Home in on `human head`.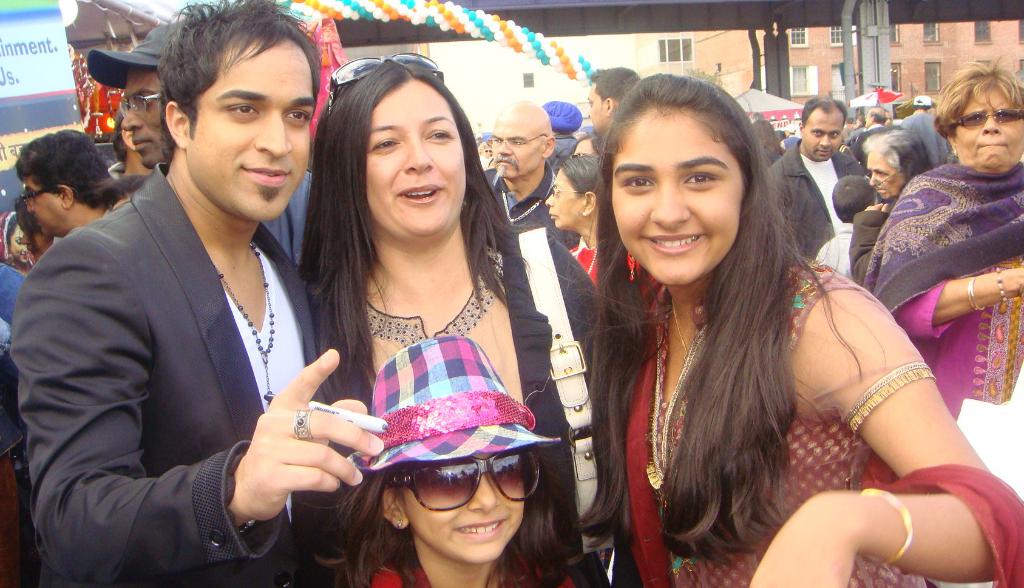
Homed in at 862/105/887/130.
